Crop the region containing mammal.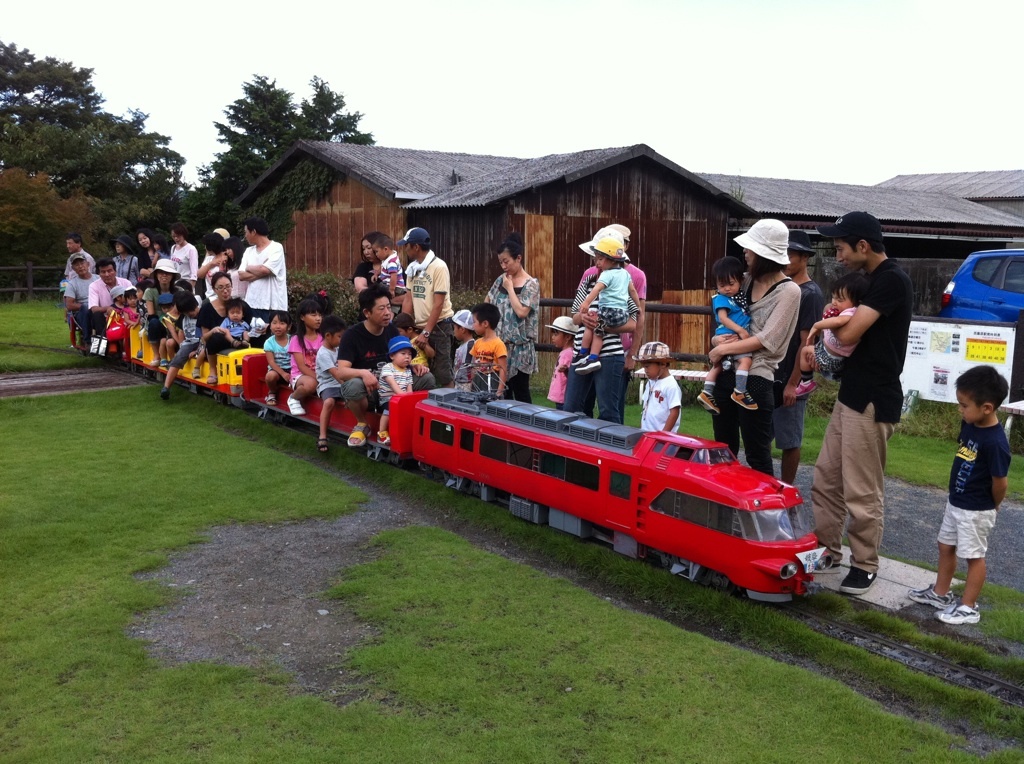
Crop region: l=575, t=229, r=625, b=422.
